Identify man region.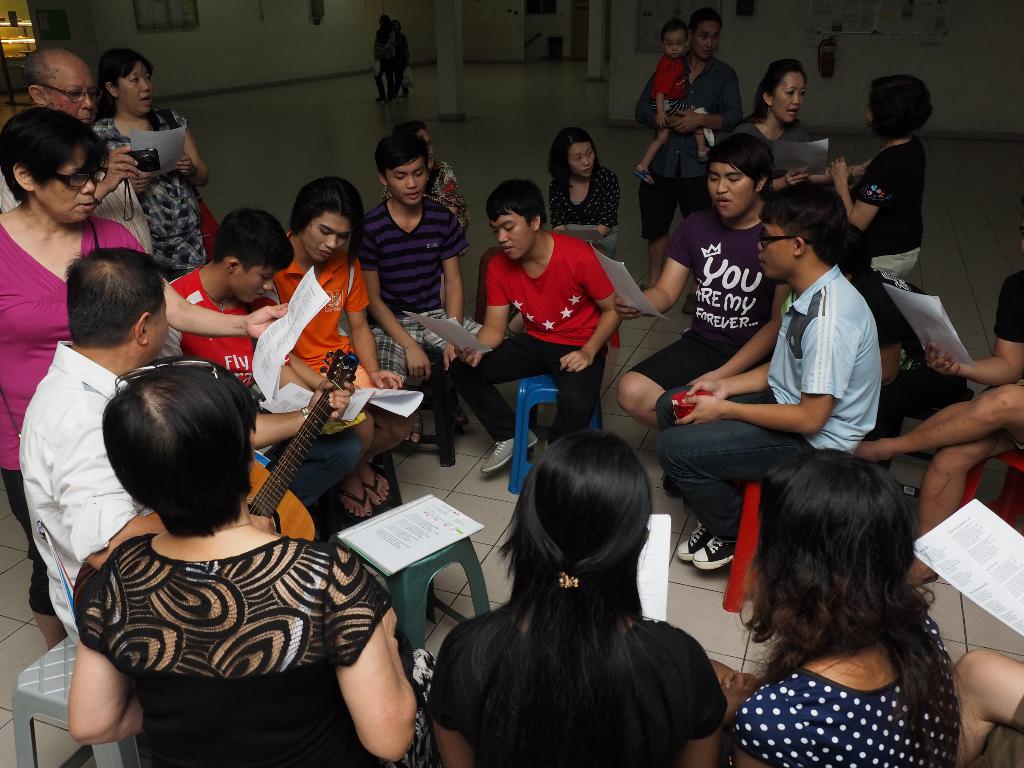
Region: (x1=17, y1=243, x2=358, y2=652).
